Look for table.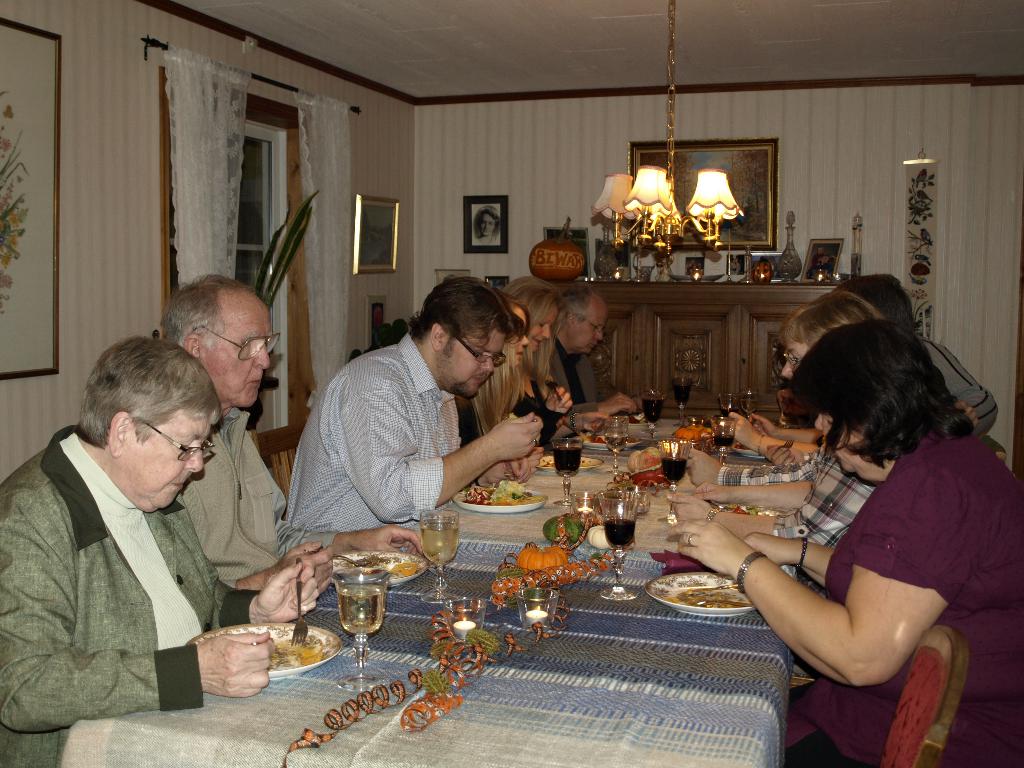
Found: [159, 468, 862, 744].
